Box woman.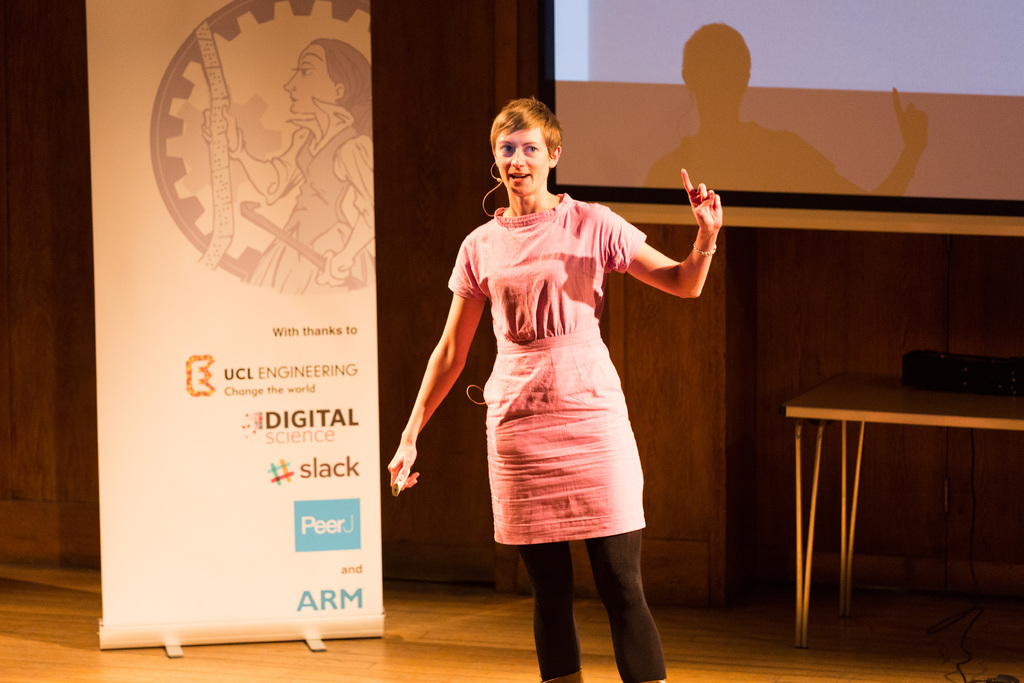
(left=408, top=117, right=732, bottom=638).
